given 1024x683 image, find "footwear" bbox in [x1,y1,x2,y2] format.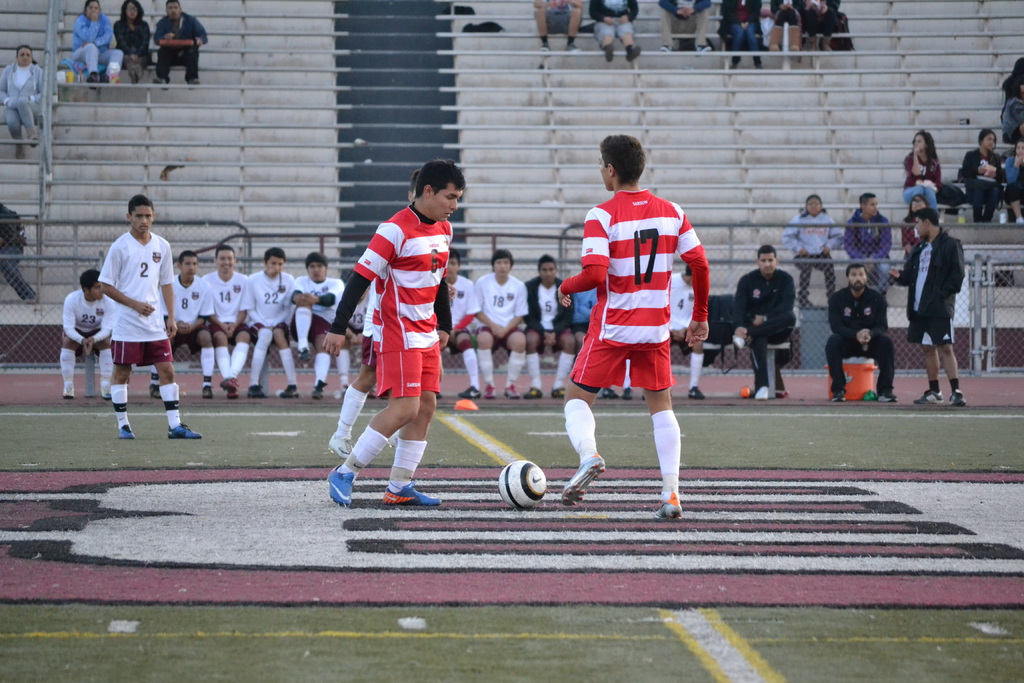
[657,45,672,53].
